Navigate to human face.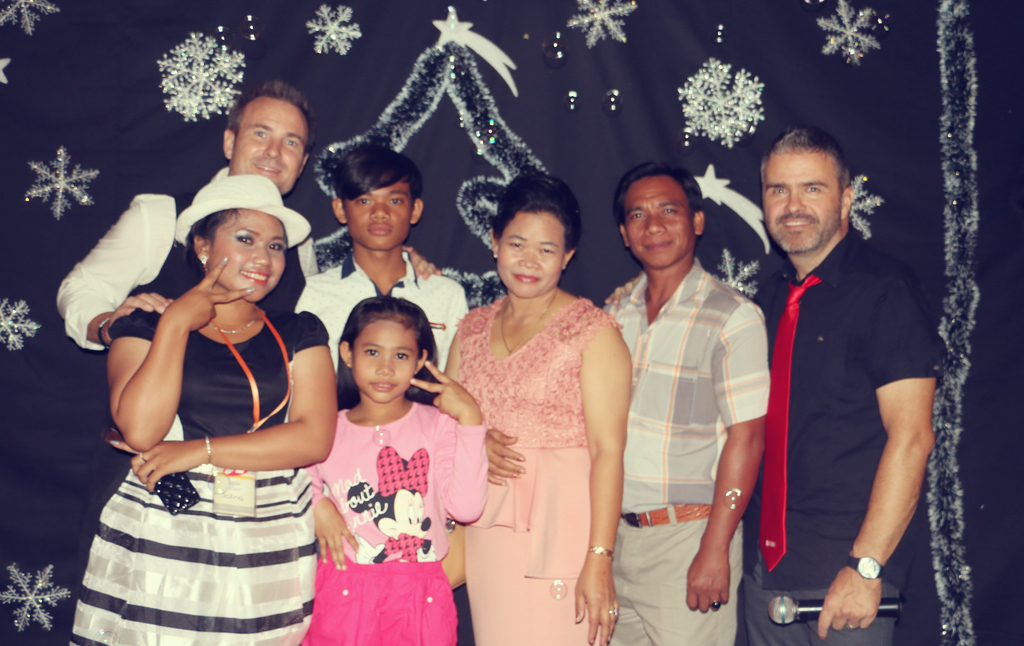
Navigation target: bbox(627, 178, 698, 264).
